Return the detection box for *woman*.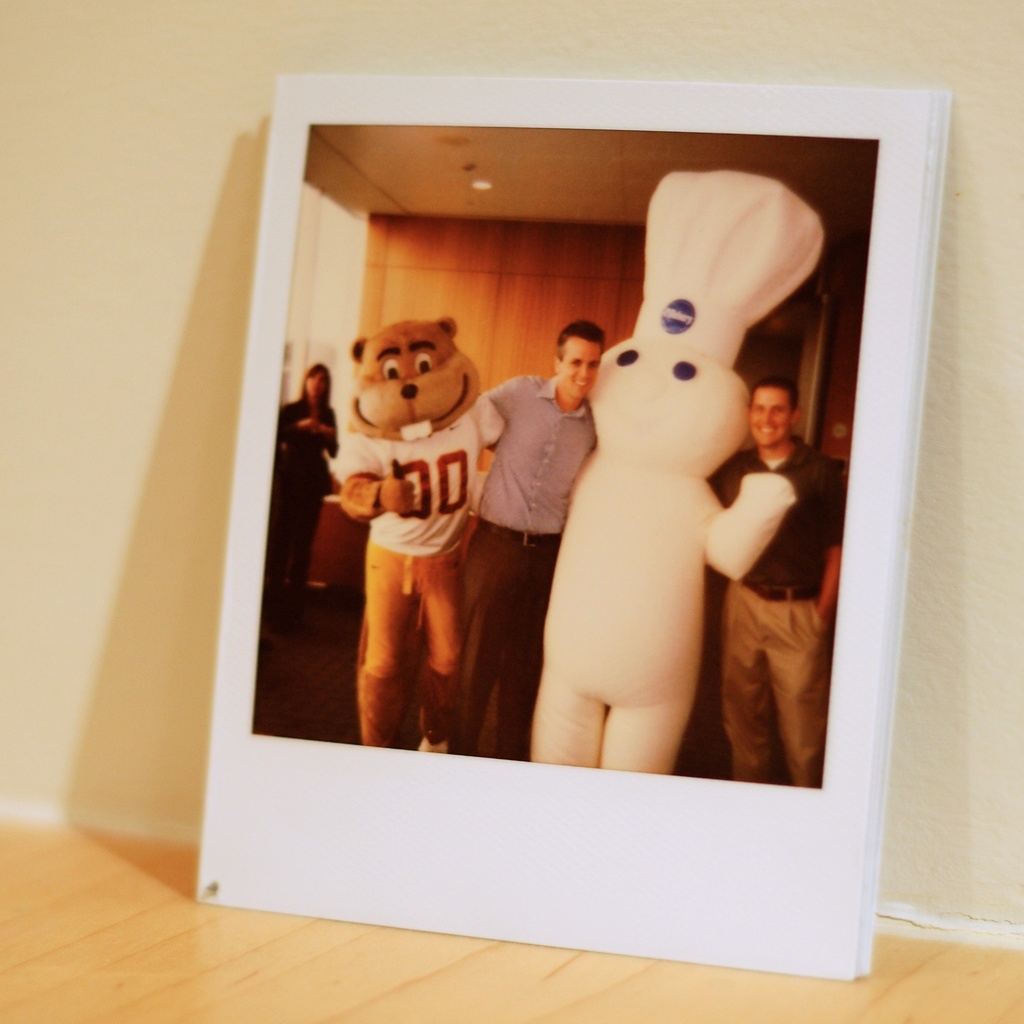
<bbox>249, 349, 366, 631</bbox>.
